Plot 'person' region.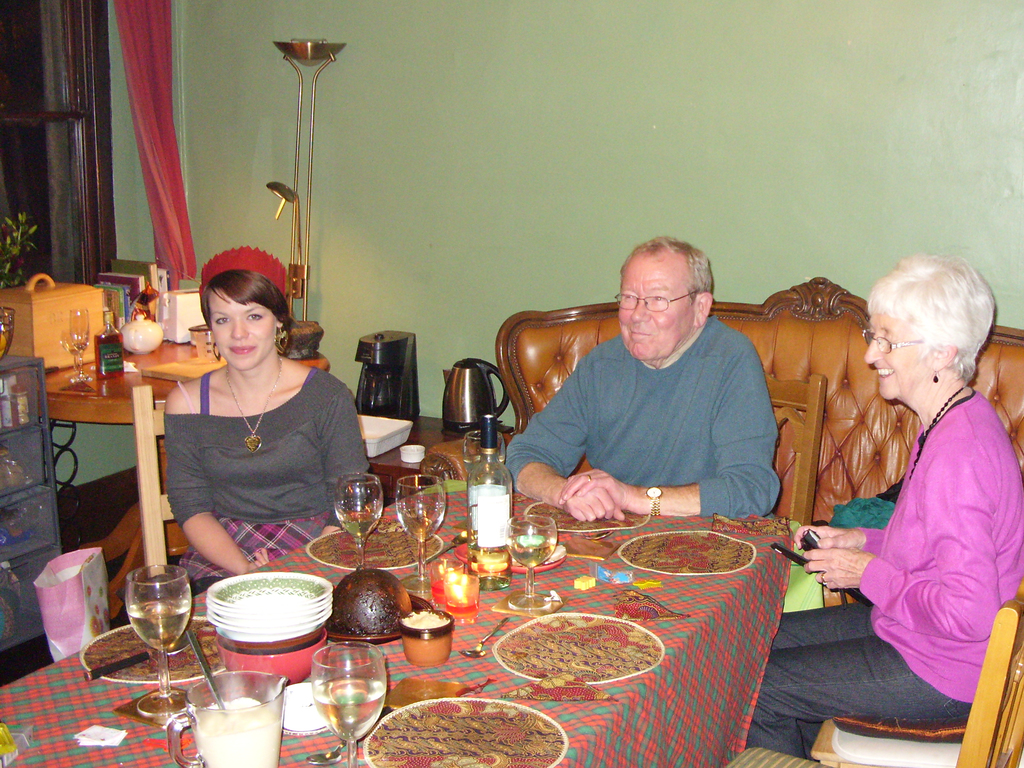
Plotted at (x1=495, y1=230, x2=783, y2=532).
